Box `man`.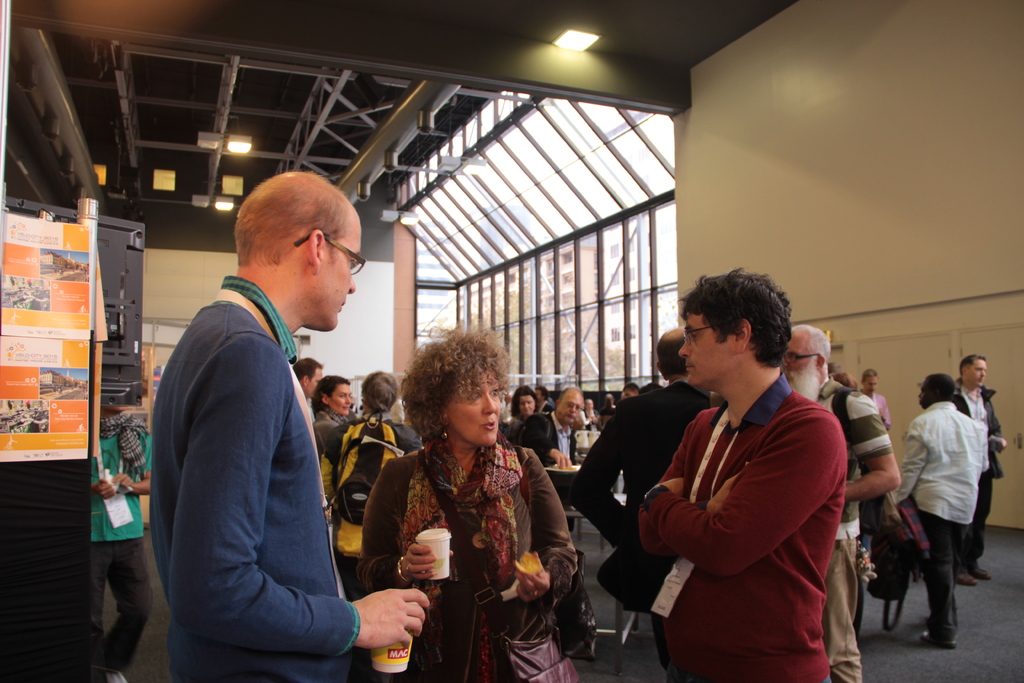
region(639, 267, 849, 682).
